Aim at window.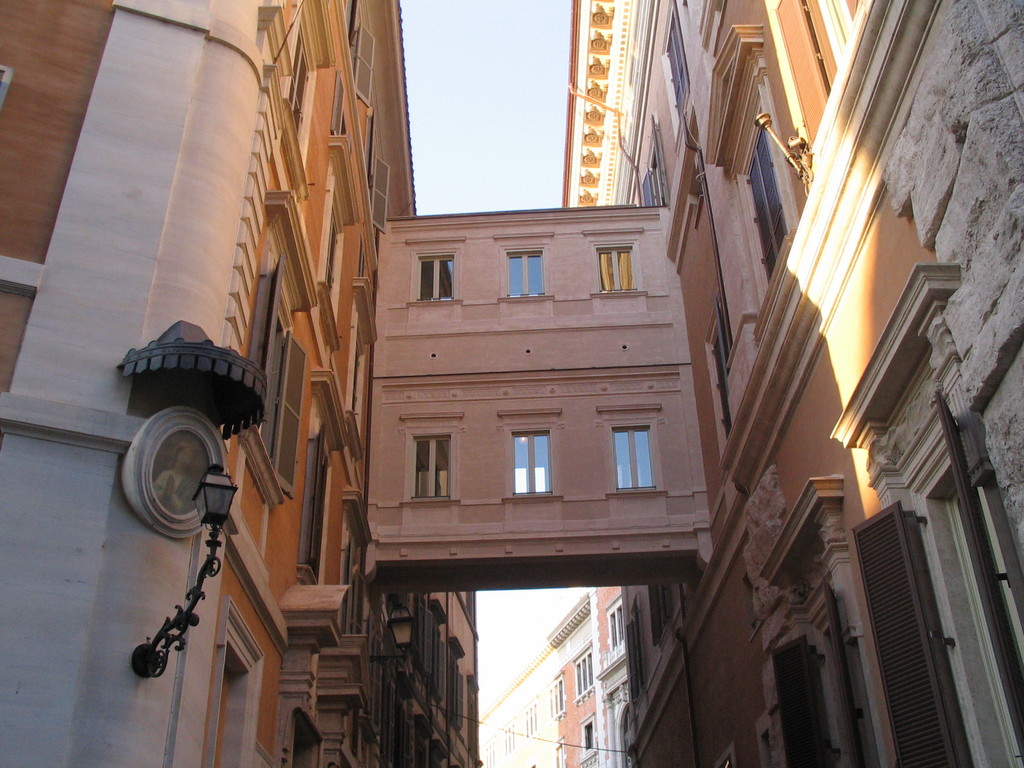
Aimed at [x1=306, y1=428, x2=322, y2=585].
